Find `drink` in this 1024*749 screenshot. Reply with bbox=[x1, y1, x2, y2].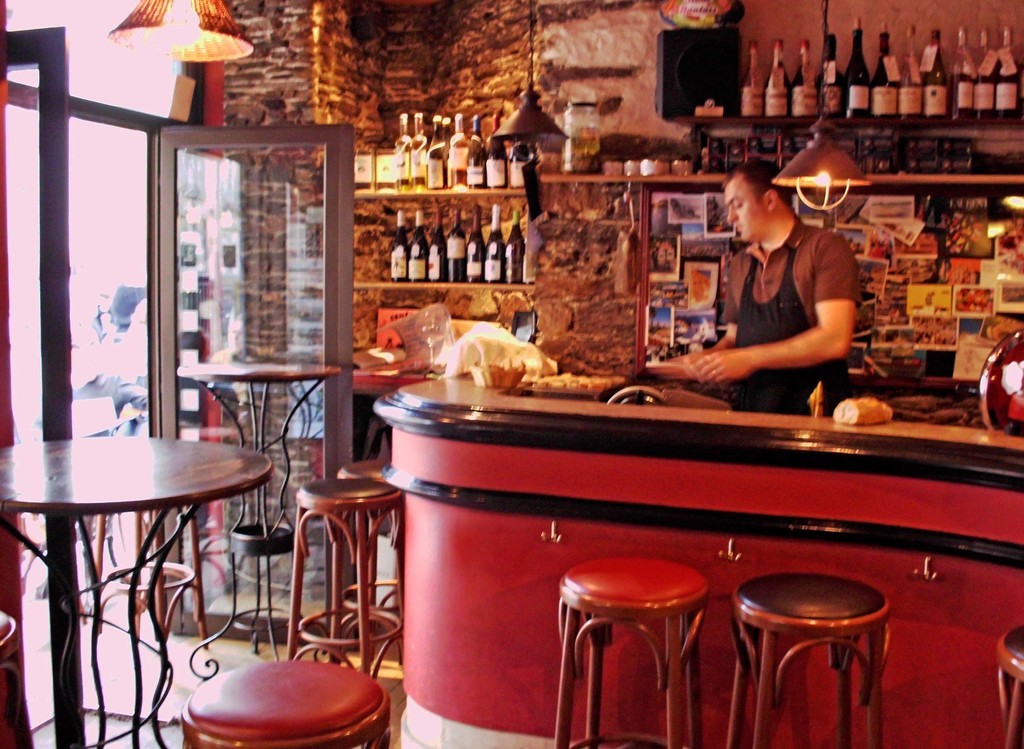
bbox=[977, 58, 996, 116].
